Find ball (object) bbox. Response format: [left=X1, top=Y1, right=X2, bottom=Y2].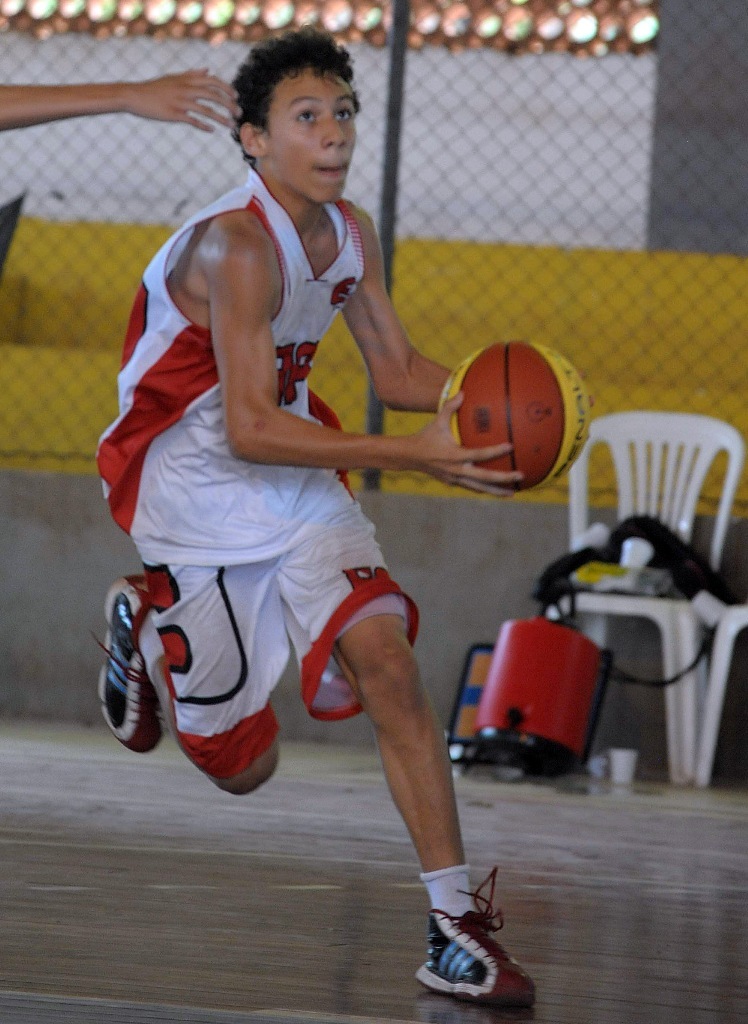
[left=434, top=334, right=593, bottom=513].
